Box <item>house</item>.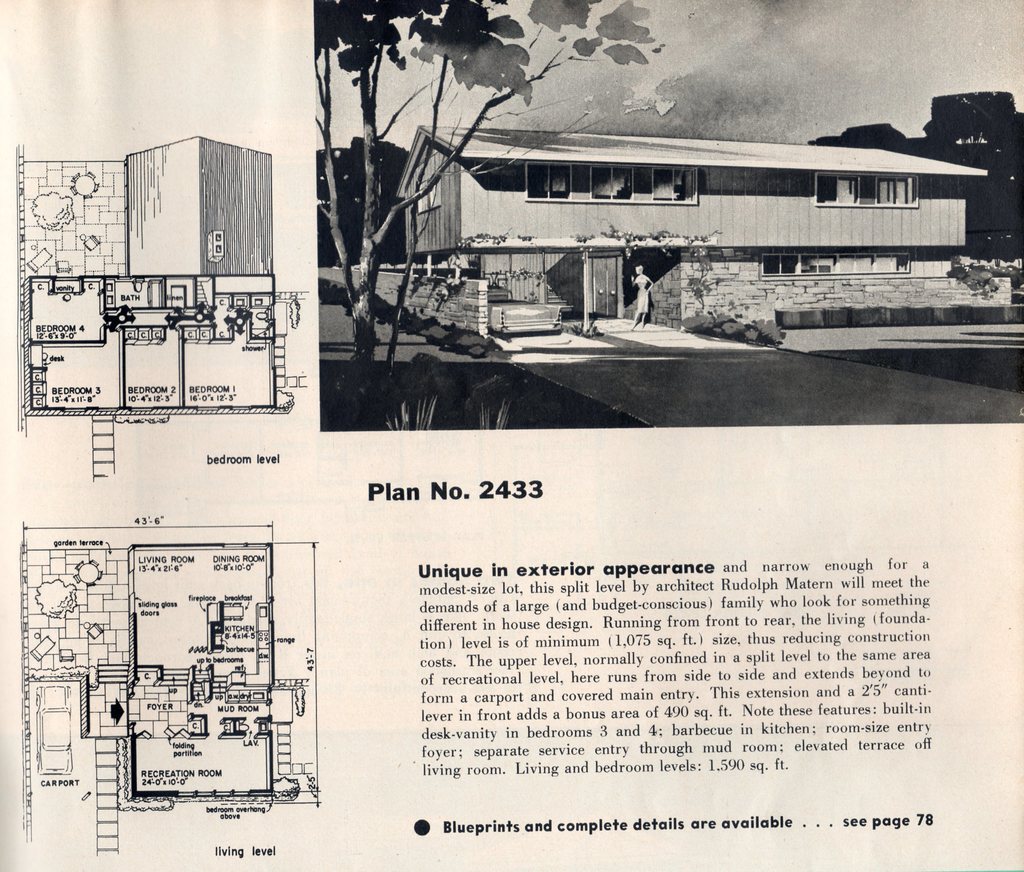
x1=424 y1=114 x2=1010 y2=285.
